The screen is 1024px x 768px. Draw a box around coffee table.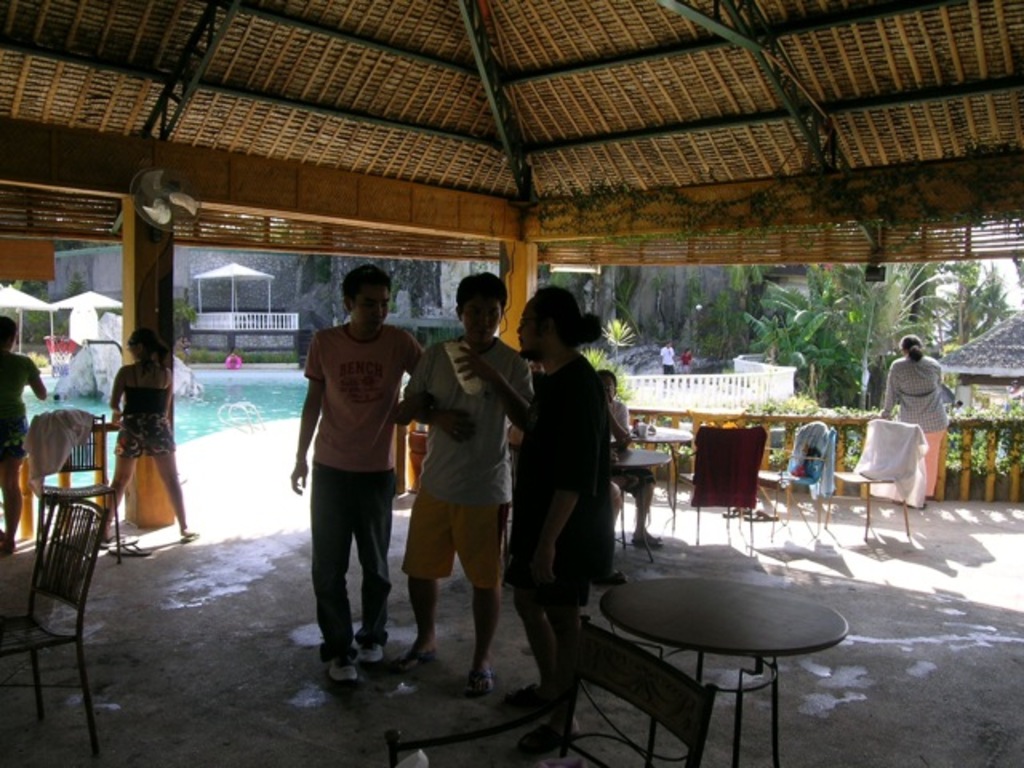
<region>624, 419, 698, 512</region>.
